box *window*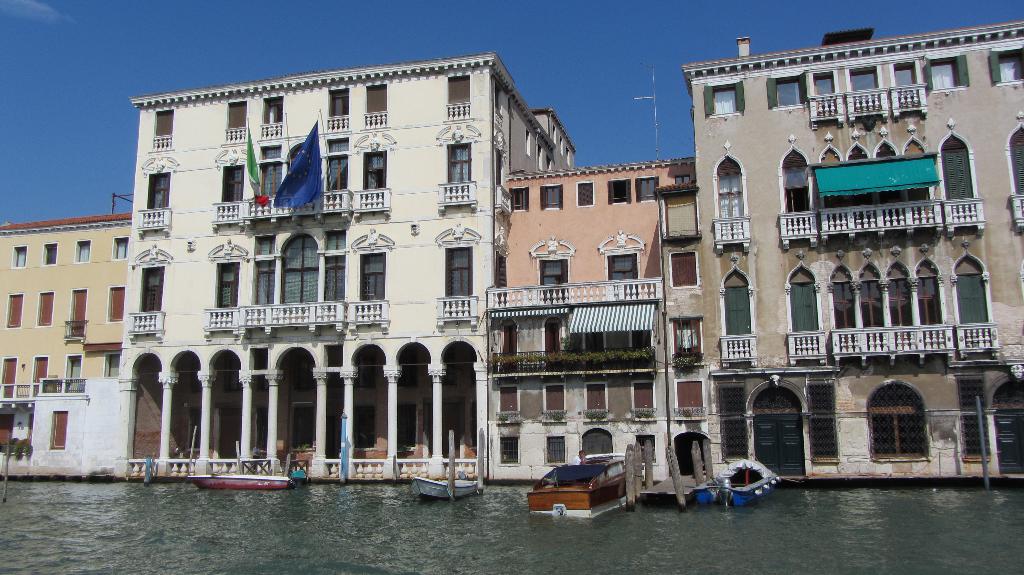
x1=924 y1=54 x2=967 y2=90
